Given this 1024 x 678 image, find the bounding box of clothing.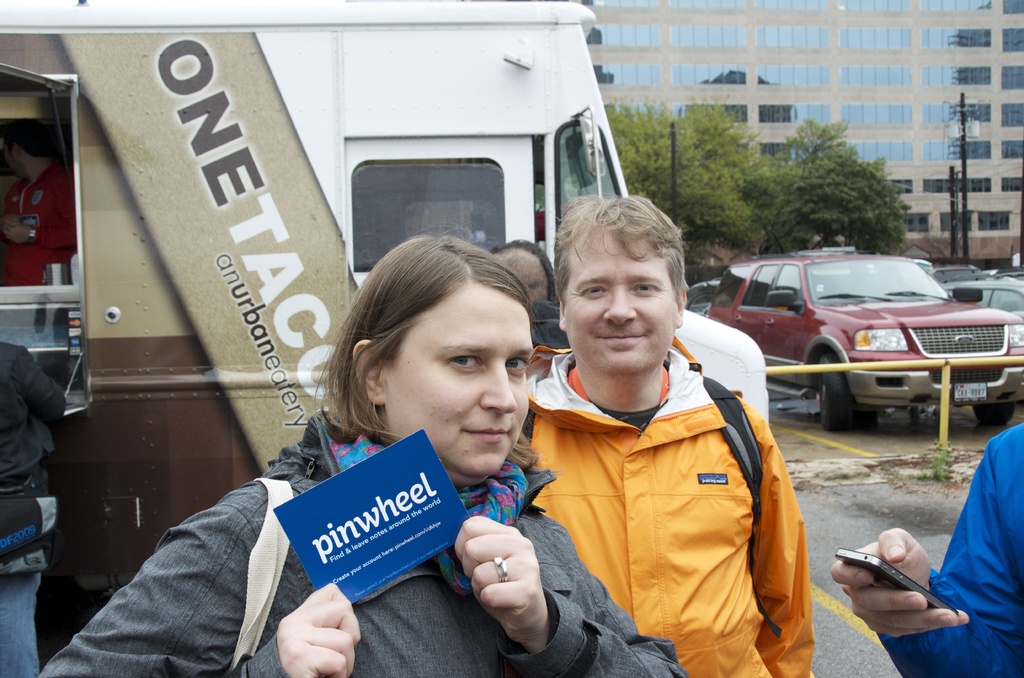
46,410,687,677.
